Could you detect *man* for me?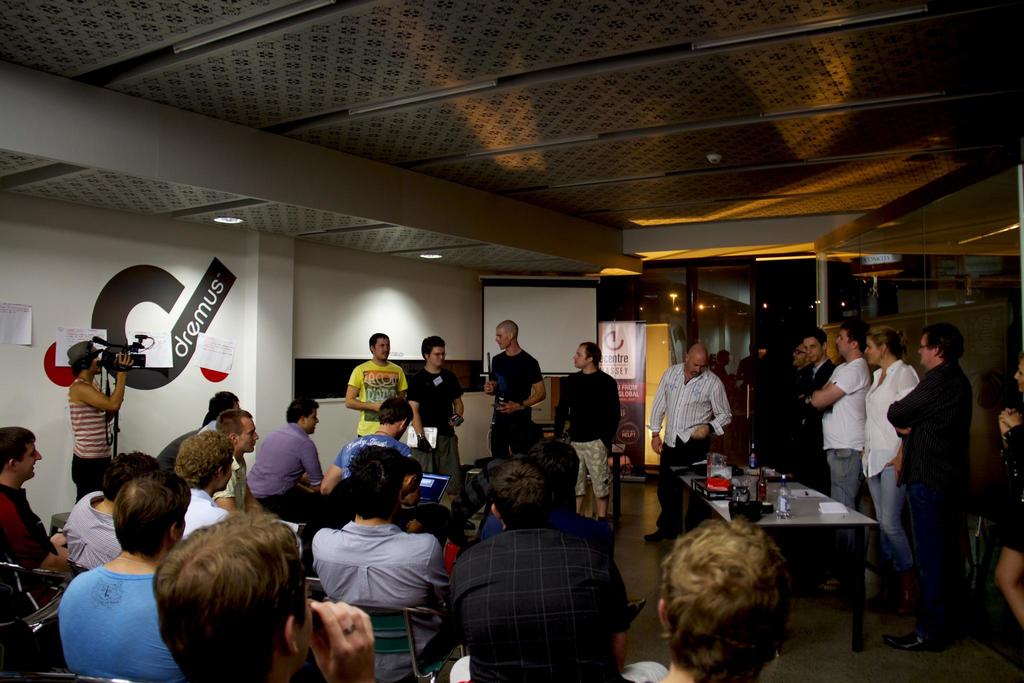
Detection result: (x1=657, y1=519, x2=794, y2=682).
